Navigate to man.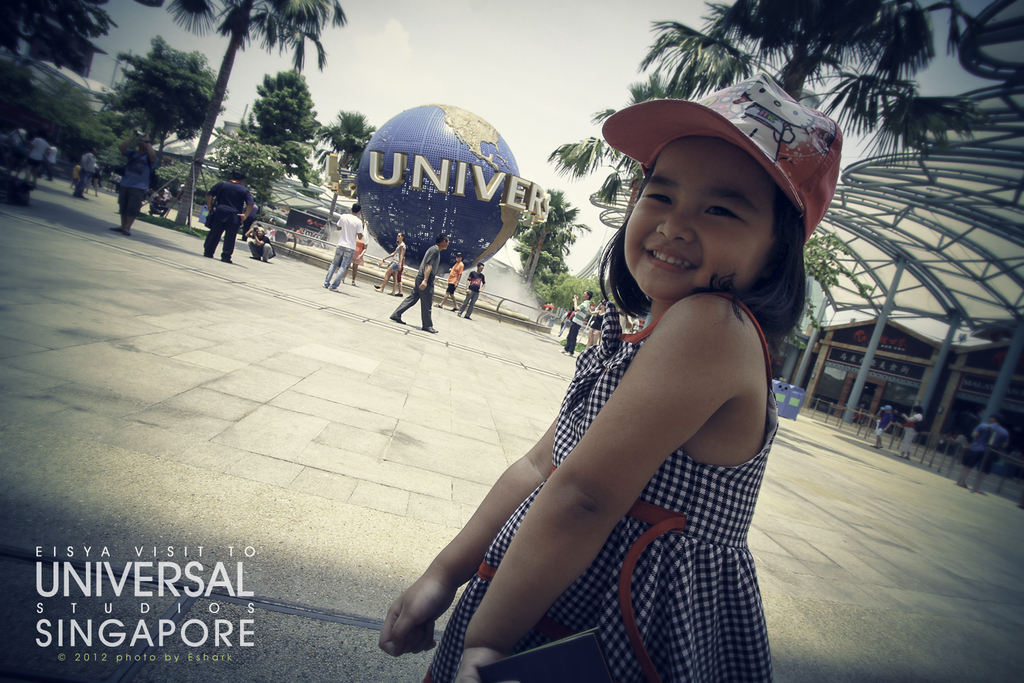
Navigation target: BBox(375, 234, 406, 299).
